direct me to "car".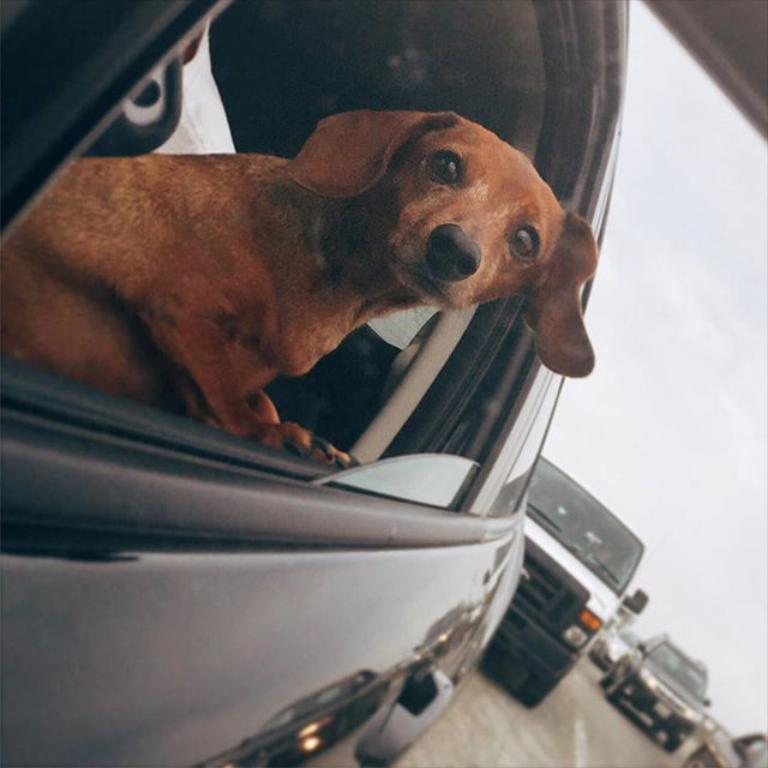
Direction: (593,626,647,676).
